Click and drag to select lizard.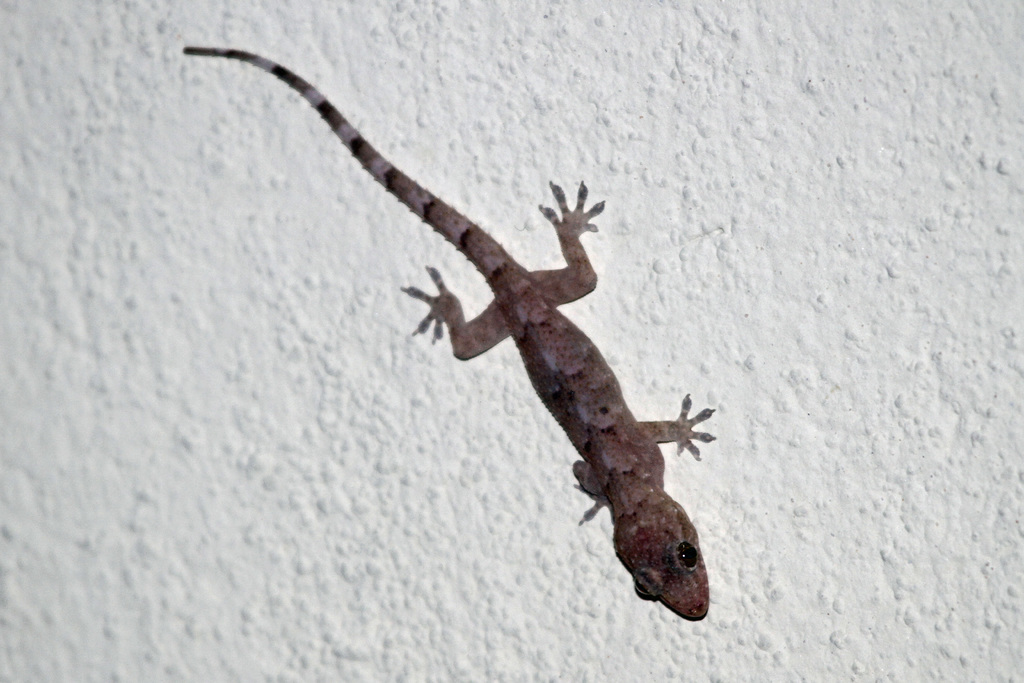
Selection: 194:25:740:640.
